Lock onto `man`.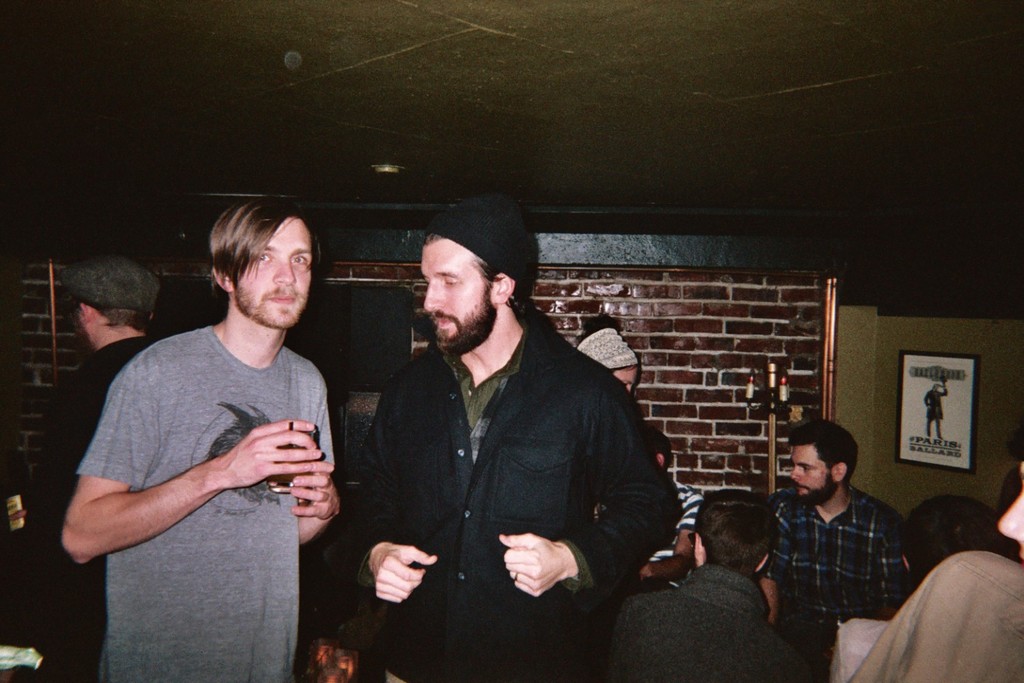
Locked: <box>920,382,950,438</box>.
